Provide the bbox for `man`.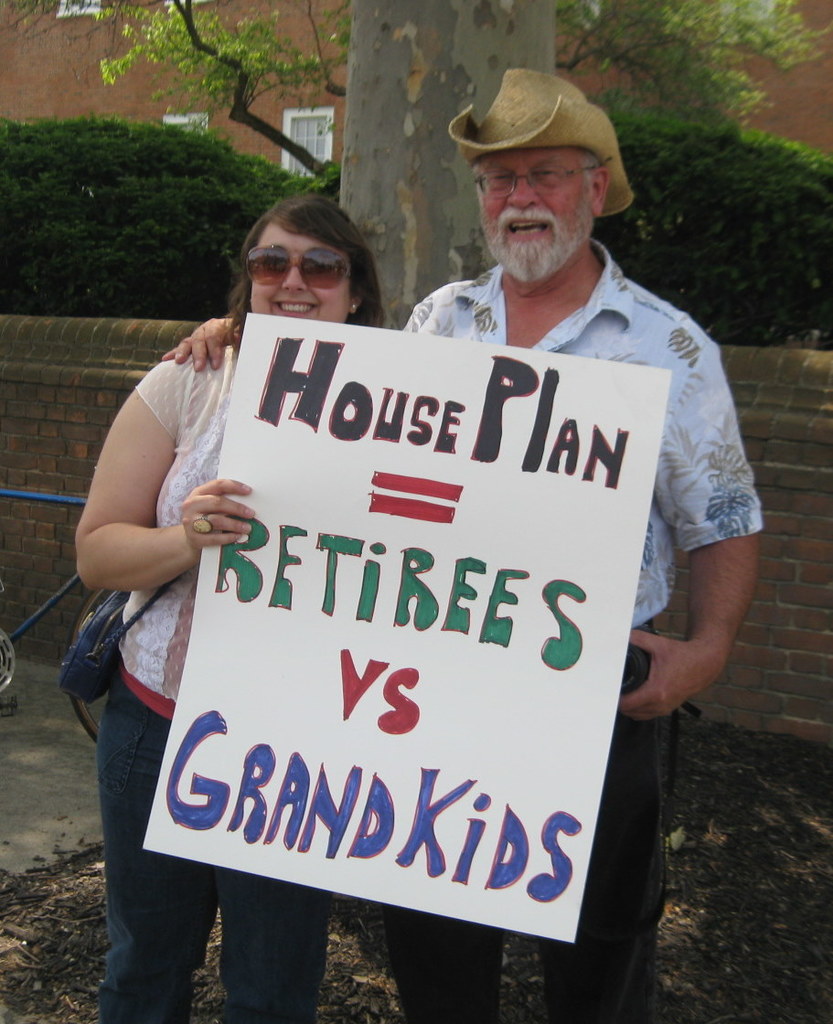
<region>351, 69, 761, 847</region>.
